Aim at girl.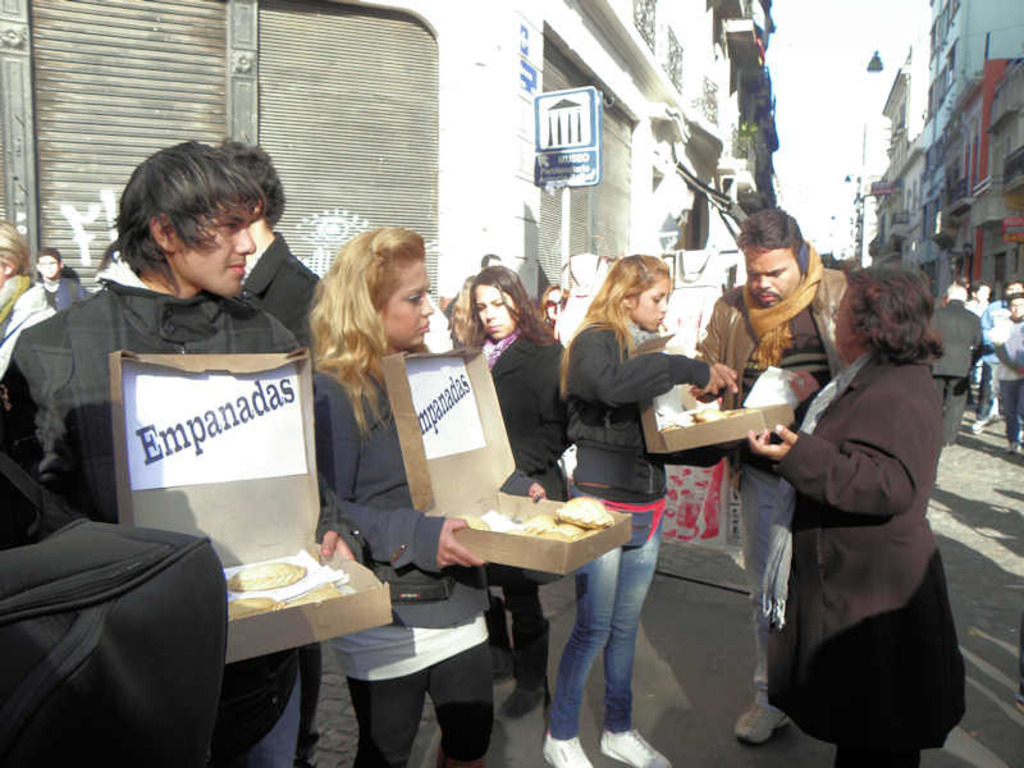
Aimed at [303,225,543,767].
